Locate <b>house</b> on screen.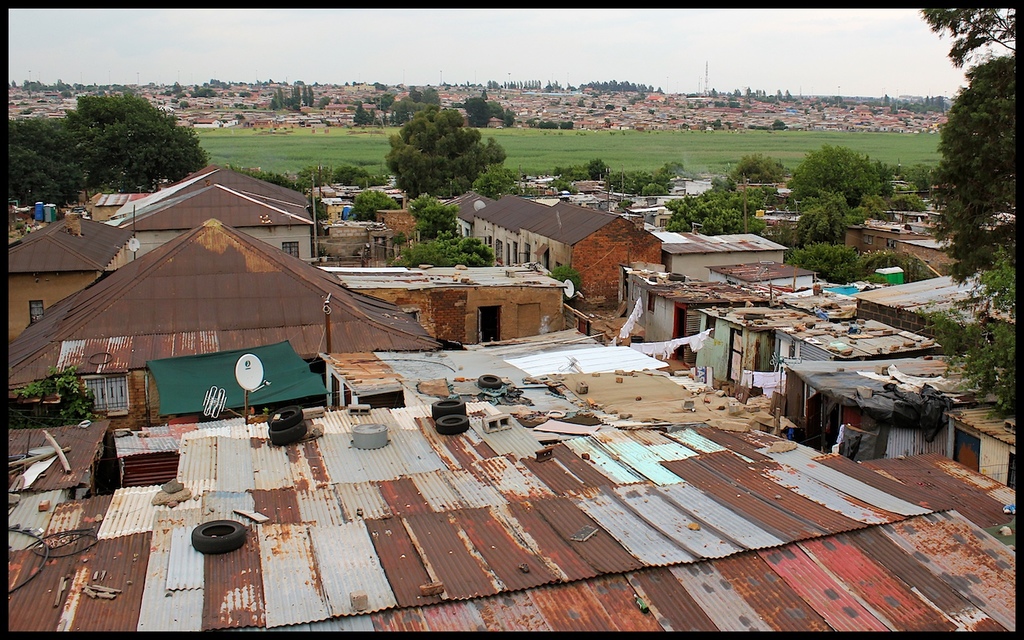
On screen at [x1=16, y1=170, x2=410, y2=466].
